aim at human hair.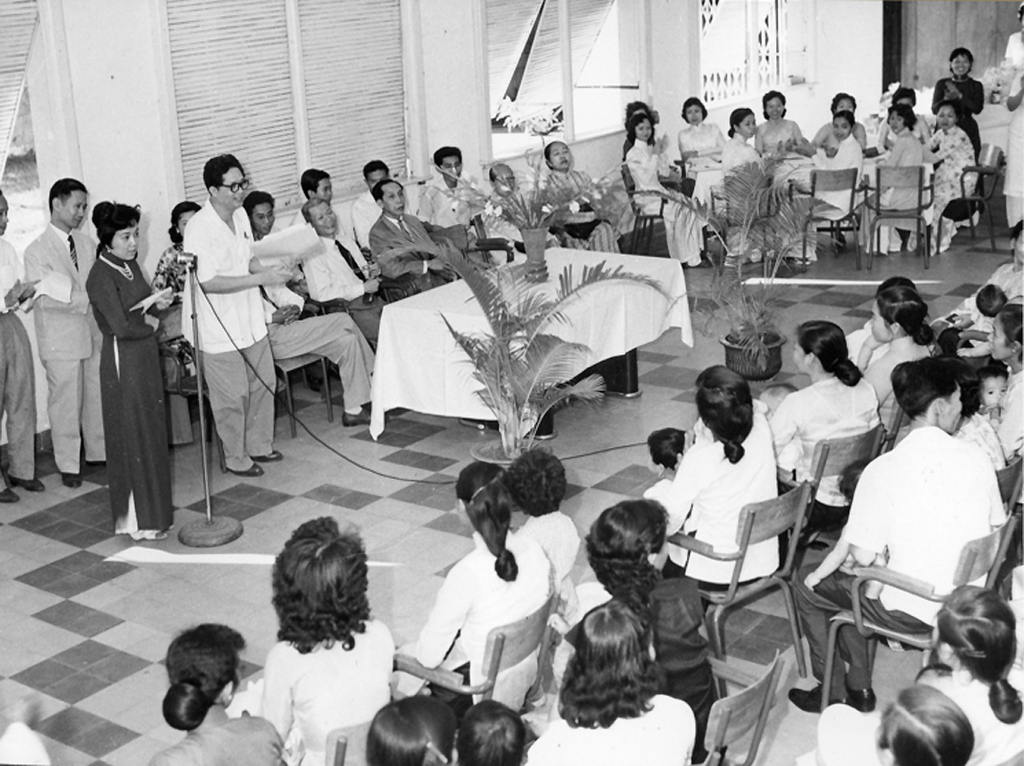
Aimed at 890/357/961/415.
